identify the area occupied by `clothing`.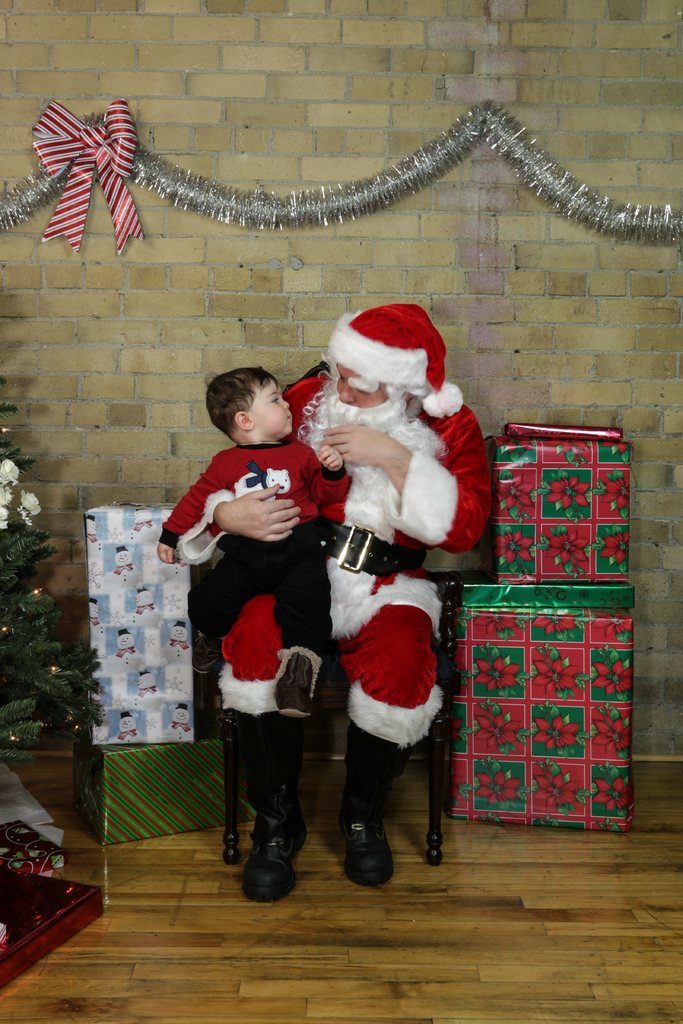
Area: locate(159, 438, 348, 540).
